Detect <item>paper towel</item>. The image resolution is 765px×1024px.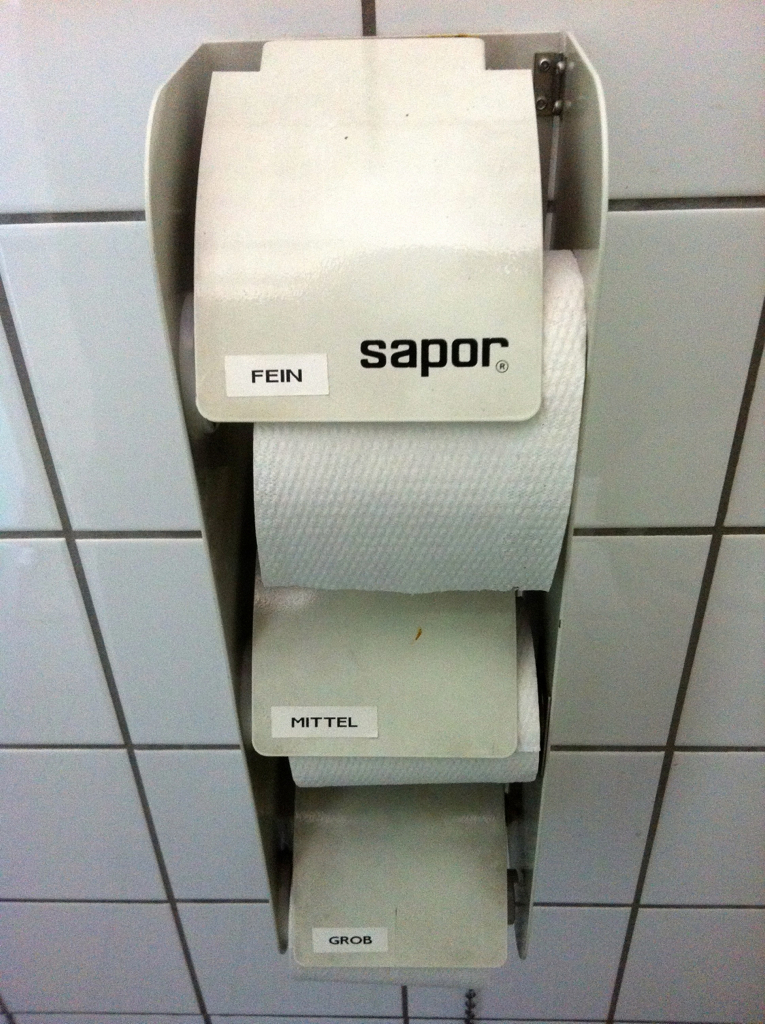
bbox=[282, 893, 492, 990].
